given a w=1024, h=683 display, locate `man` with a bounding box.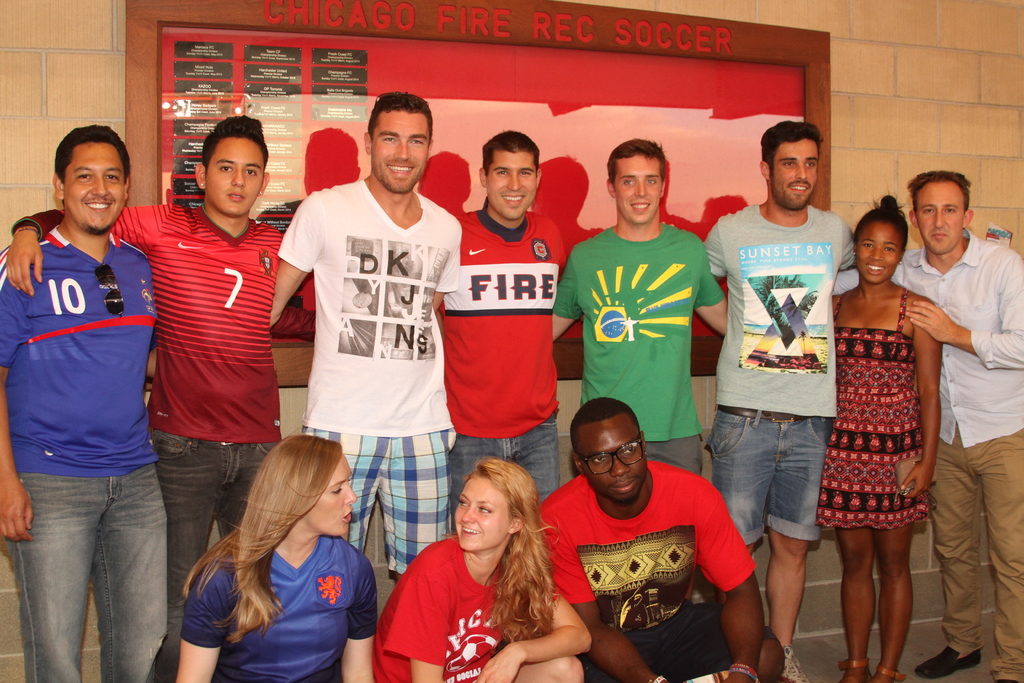
Located: [426,132,565,517].
